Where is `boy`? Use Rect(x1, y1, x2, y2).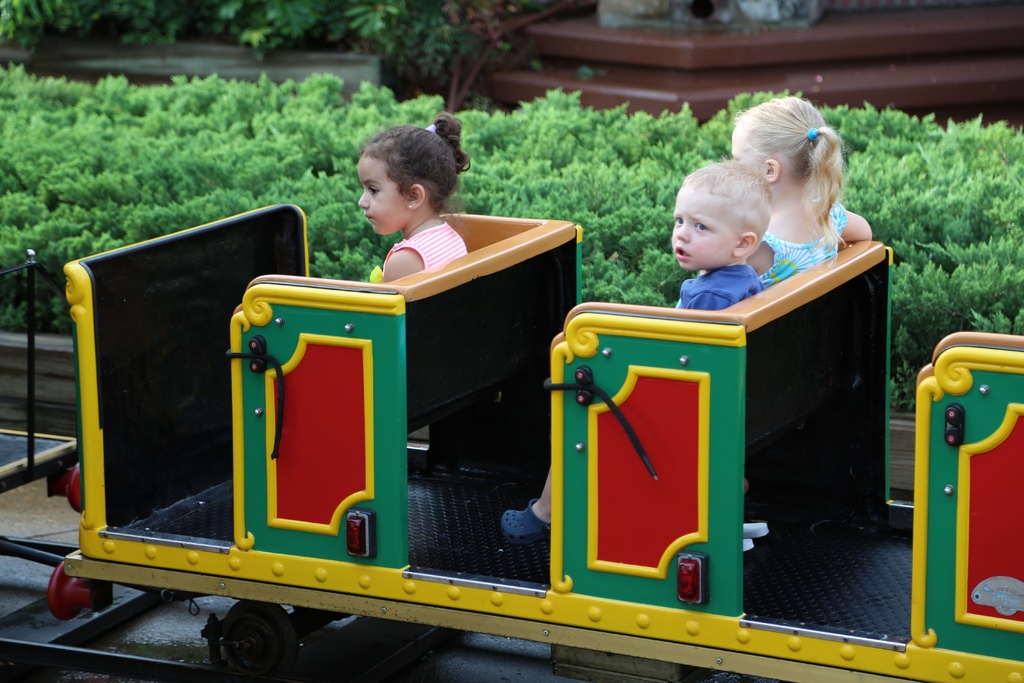
Rect(501, 161, 771, 542).
